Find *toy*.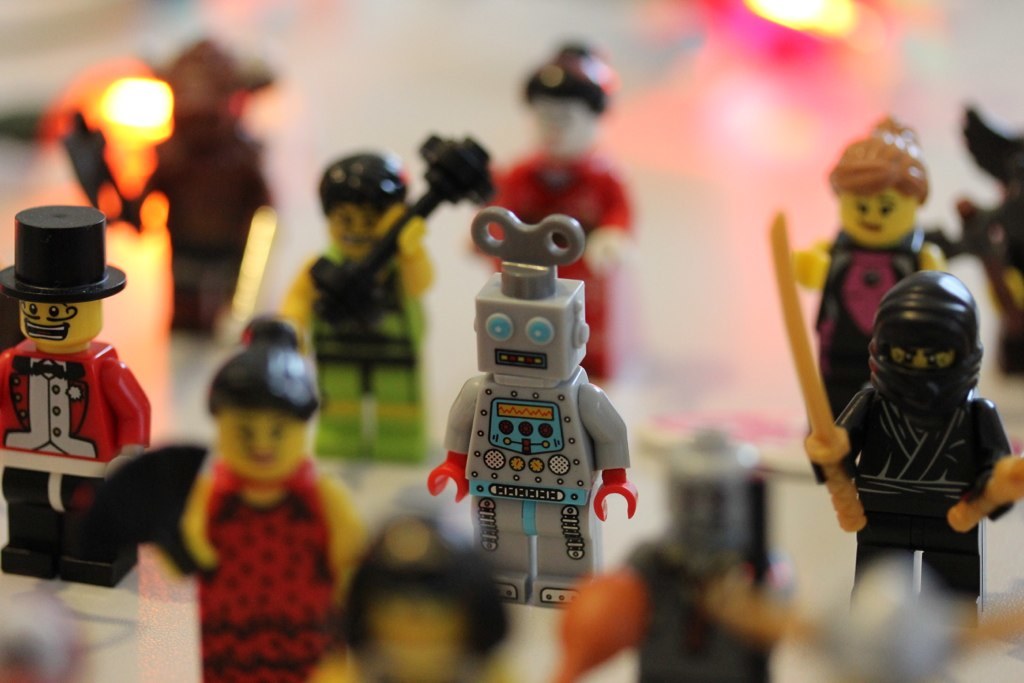
273:133:500:456.
